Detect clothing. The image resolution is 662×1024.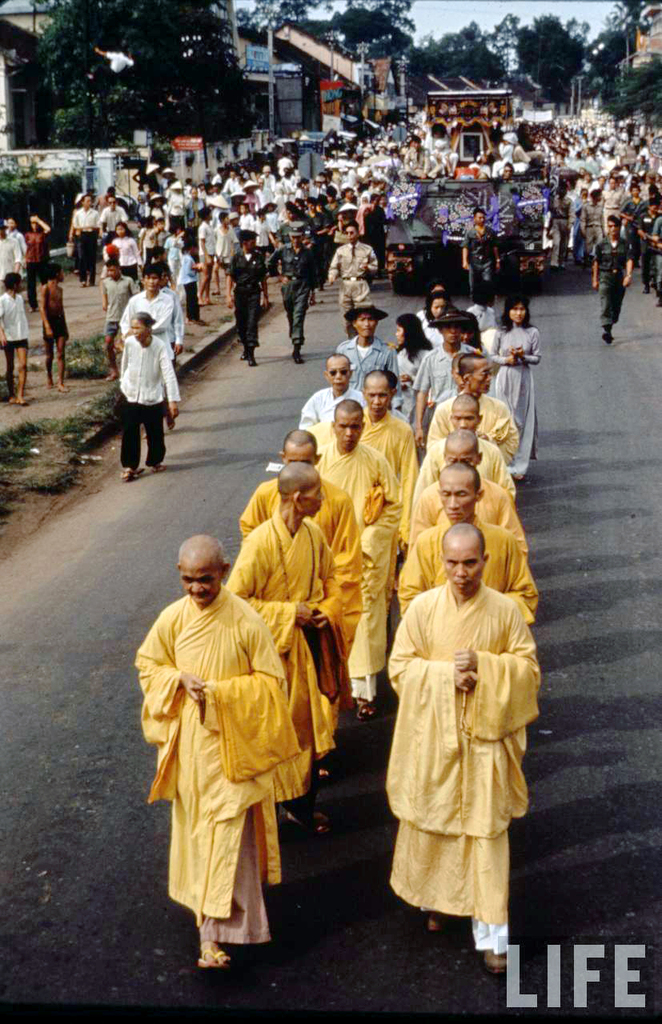
161 285 179 346.
